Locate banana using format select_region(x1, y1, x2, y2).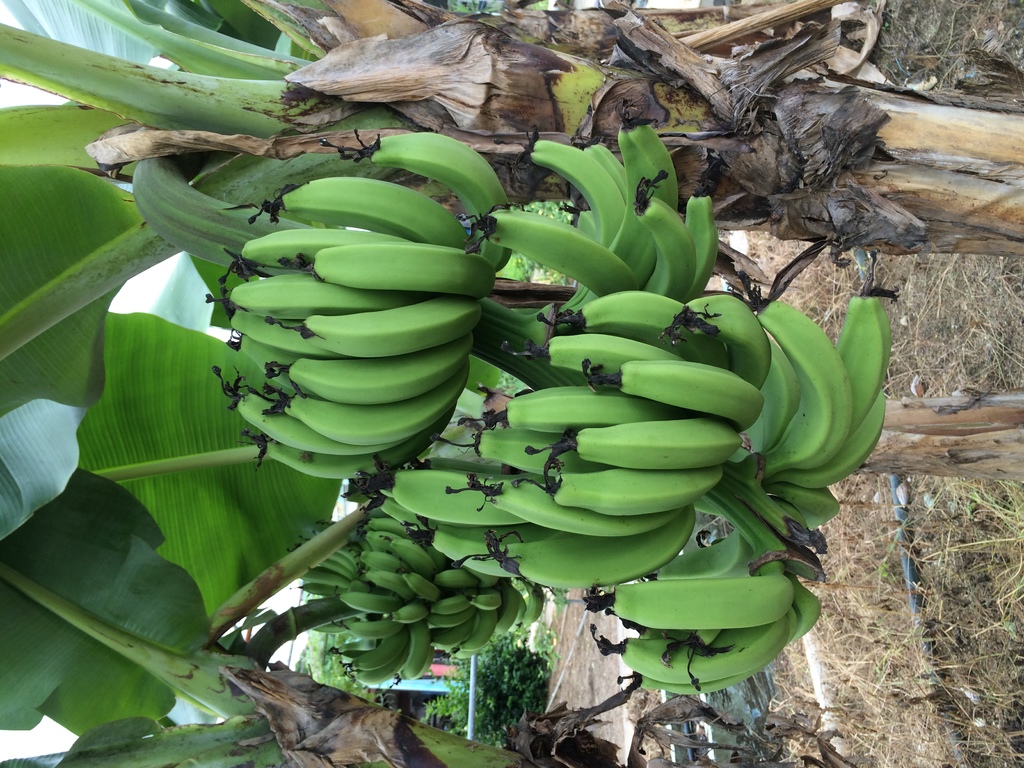
select_region(542, 417, 746, 474).
